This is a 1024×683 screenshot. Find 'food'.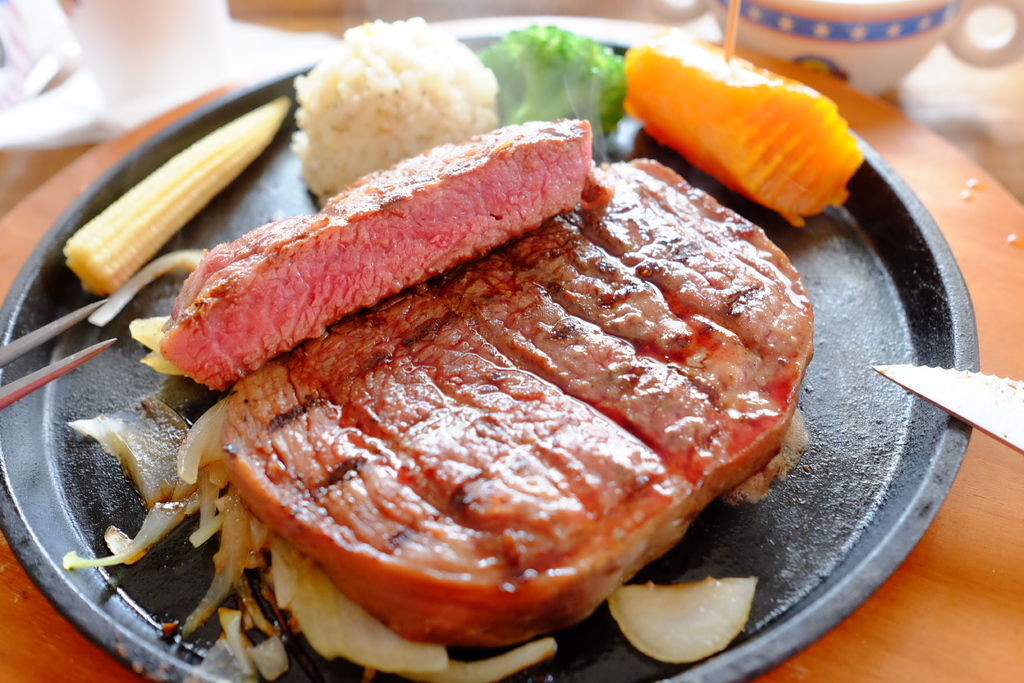
Bounding box: region(64, 406, 134, 476).
